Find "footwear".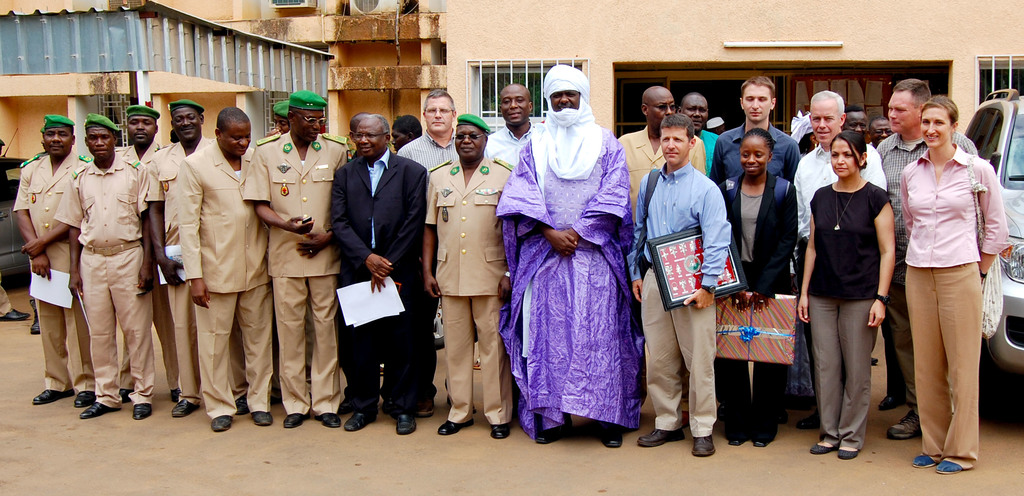
Rect(602, 429, 620, 446).
